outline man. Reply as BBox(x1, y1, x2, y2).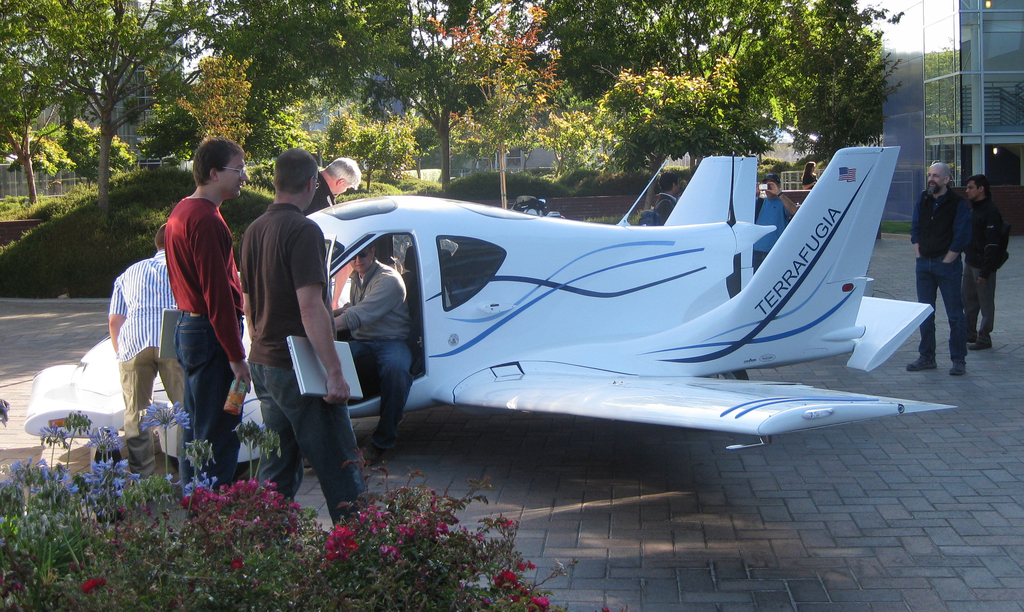
BBox(300, 156, 362, 211).
